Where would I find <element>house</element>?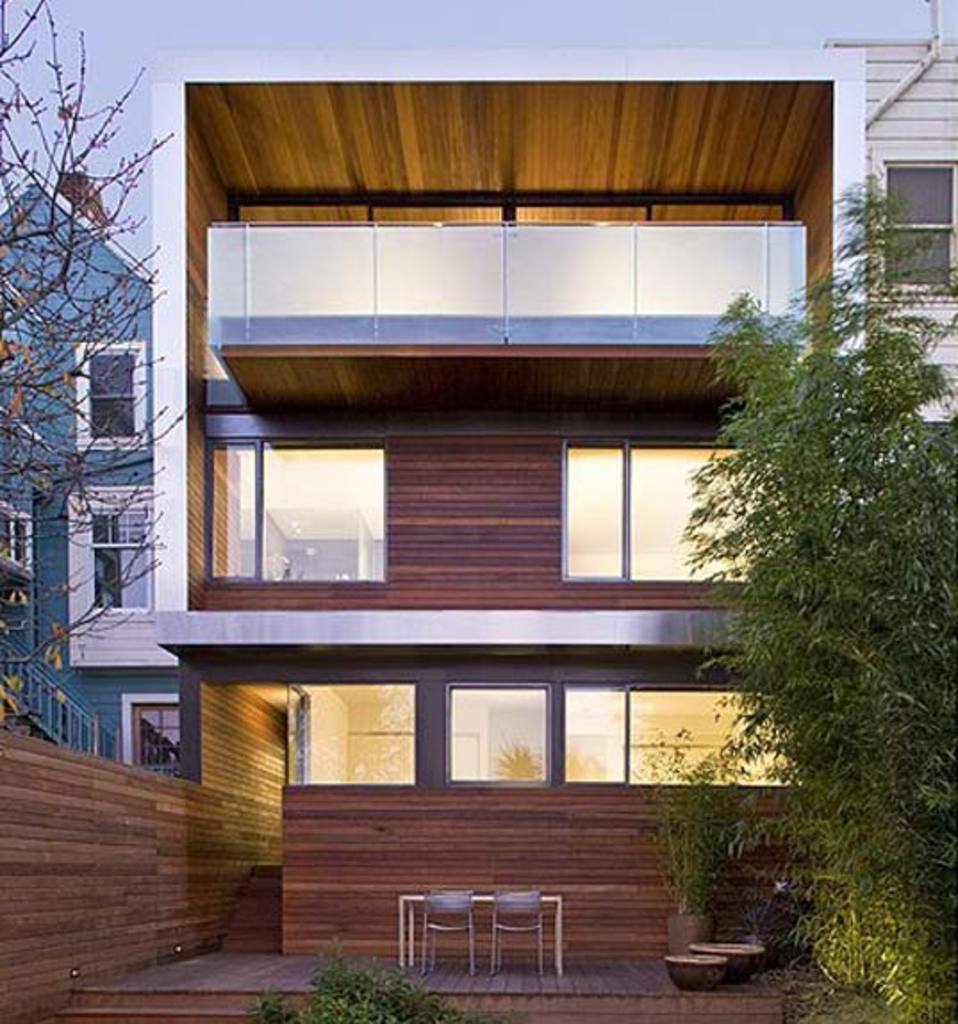
At Rect(153, 54, 871, 985).
